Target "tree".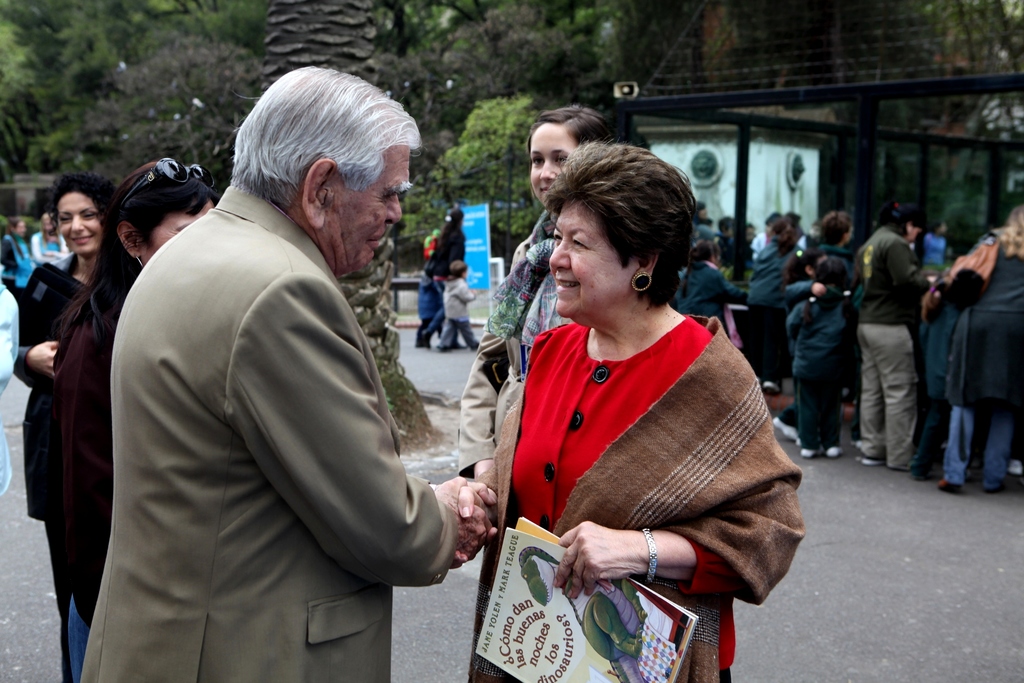
Target region: l=72, t=33, r=254, b=206.
